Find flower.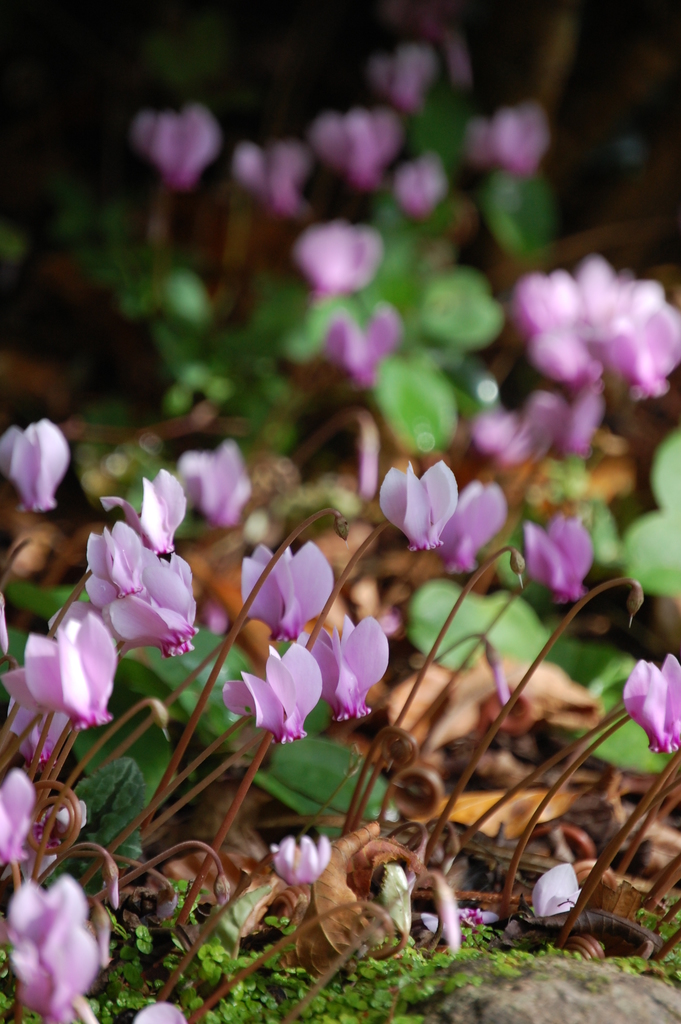
(177,442,250,529).
